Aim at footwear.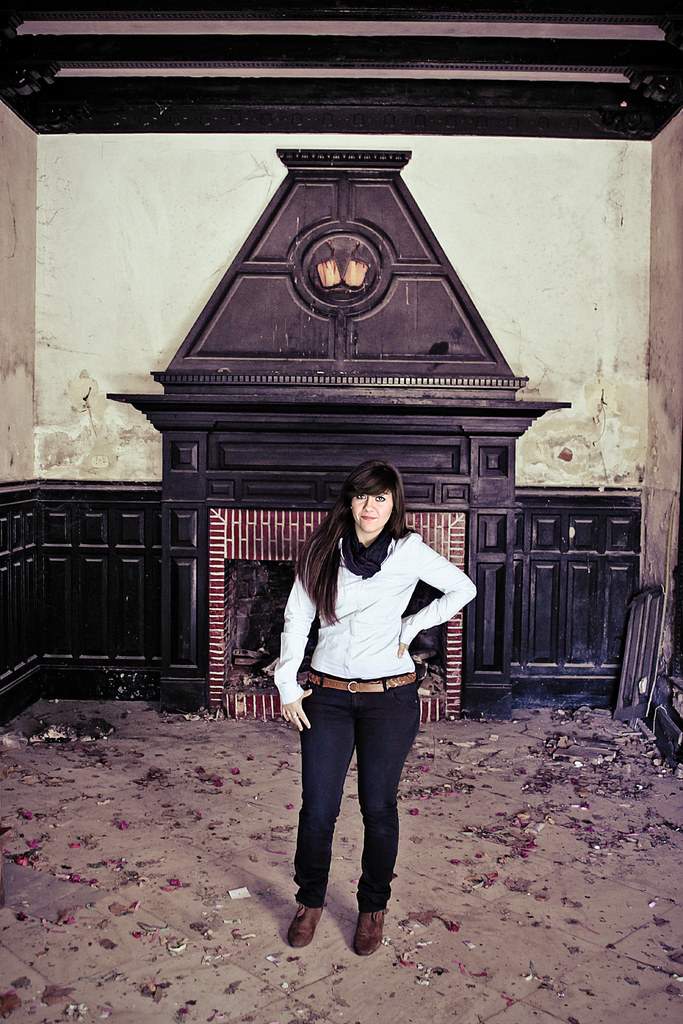
Aimed at (288,900,311,939).
